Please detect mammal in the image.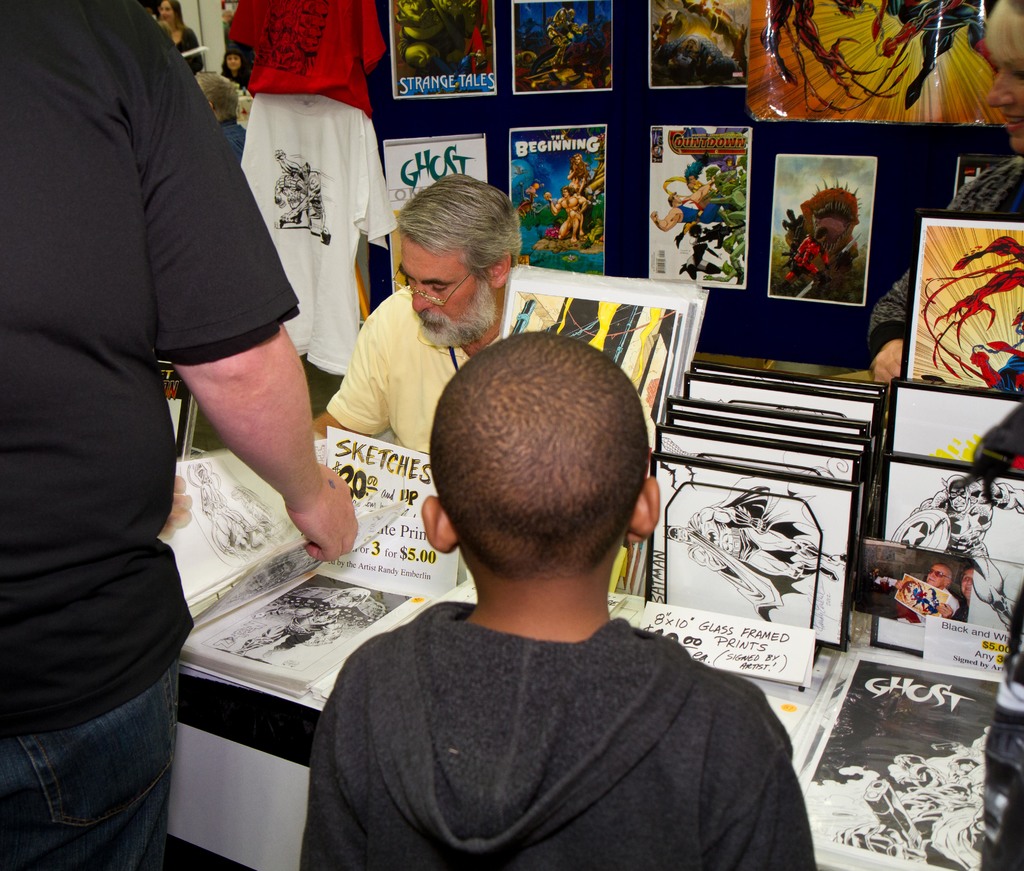
309,171,521,458.
